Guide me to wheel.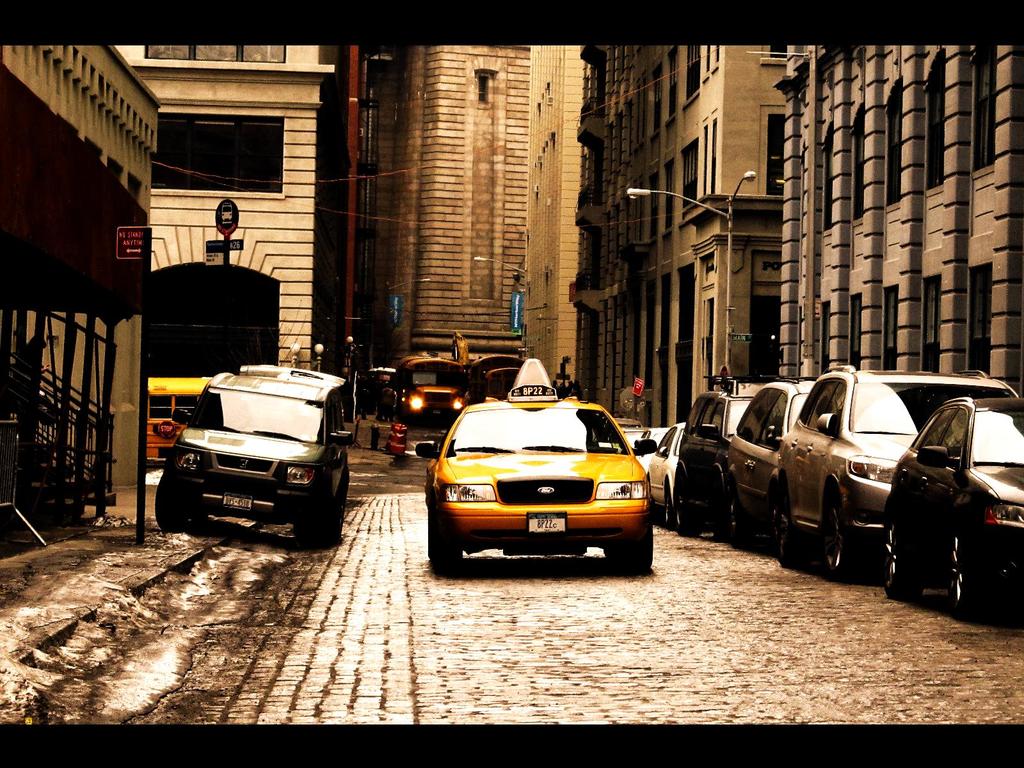
Guidance: [817, 511, 852, 587].
